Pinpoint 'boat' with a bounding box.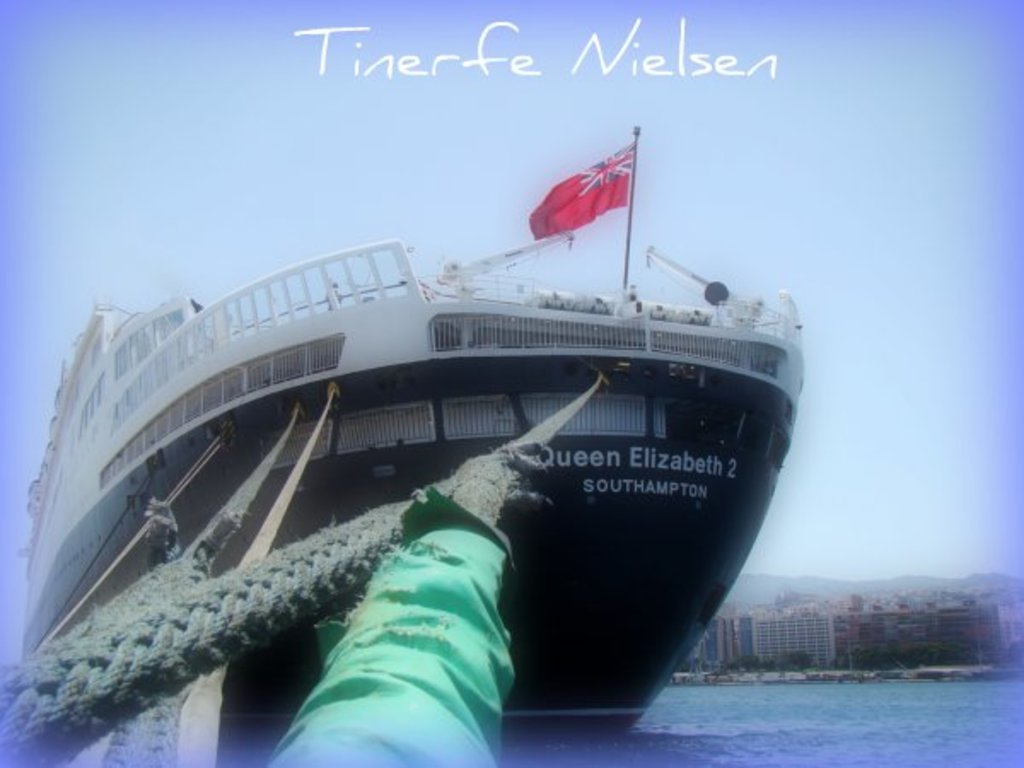
(15, 145, 819, 734).
